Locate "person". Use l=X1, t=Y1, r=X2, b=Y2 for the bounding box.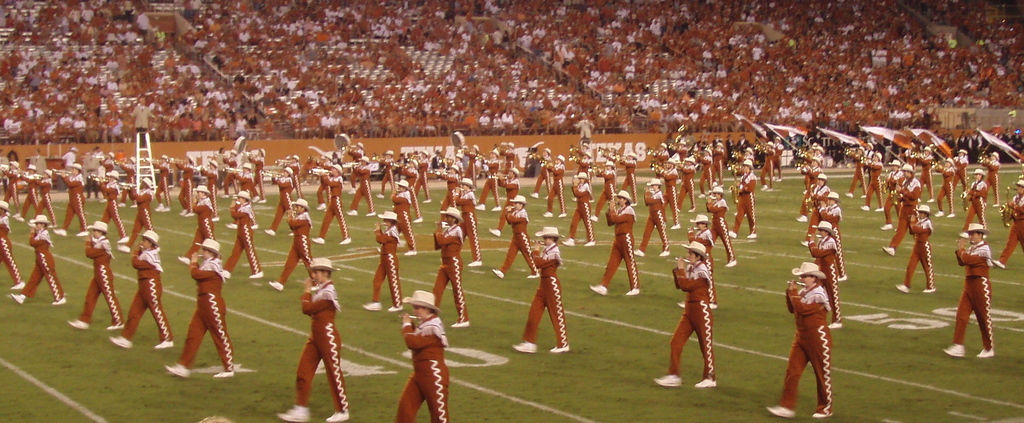
l=765, t=260, r=835, b=422.
